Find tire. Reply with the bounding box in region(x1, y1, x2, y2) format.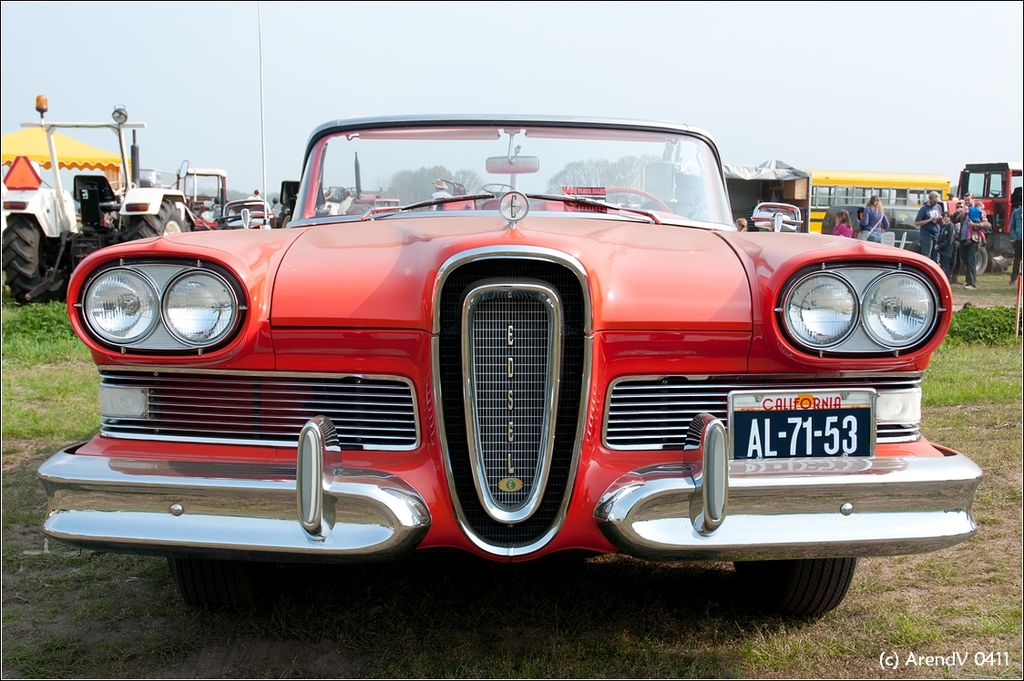
region(116, 198, 195, 239).
